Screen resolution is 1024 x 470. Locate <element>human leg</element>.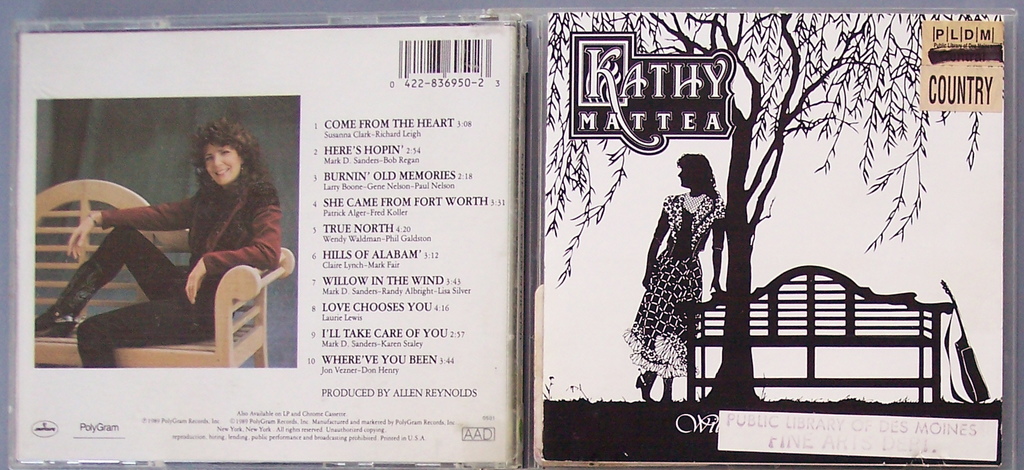
region(36, 226, 182, 335).
